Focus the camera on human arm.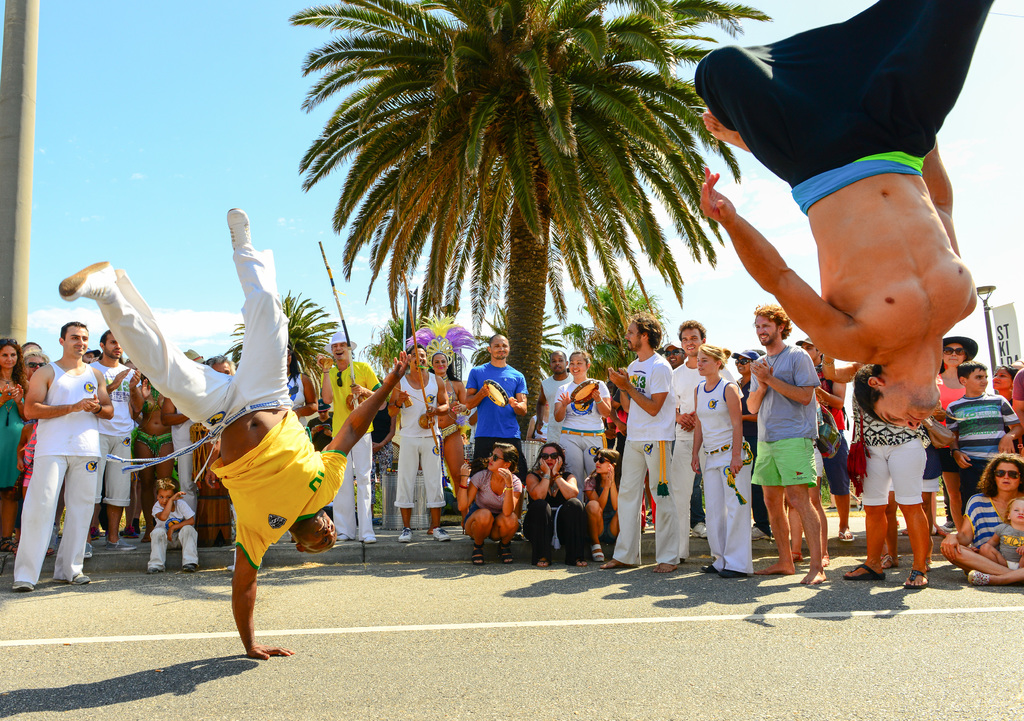
Focus region: [left=691, top=387, right=705, bottom=472].
